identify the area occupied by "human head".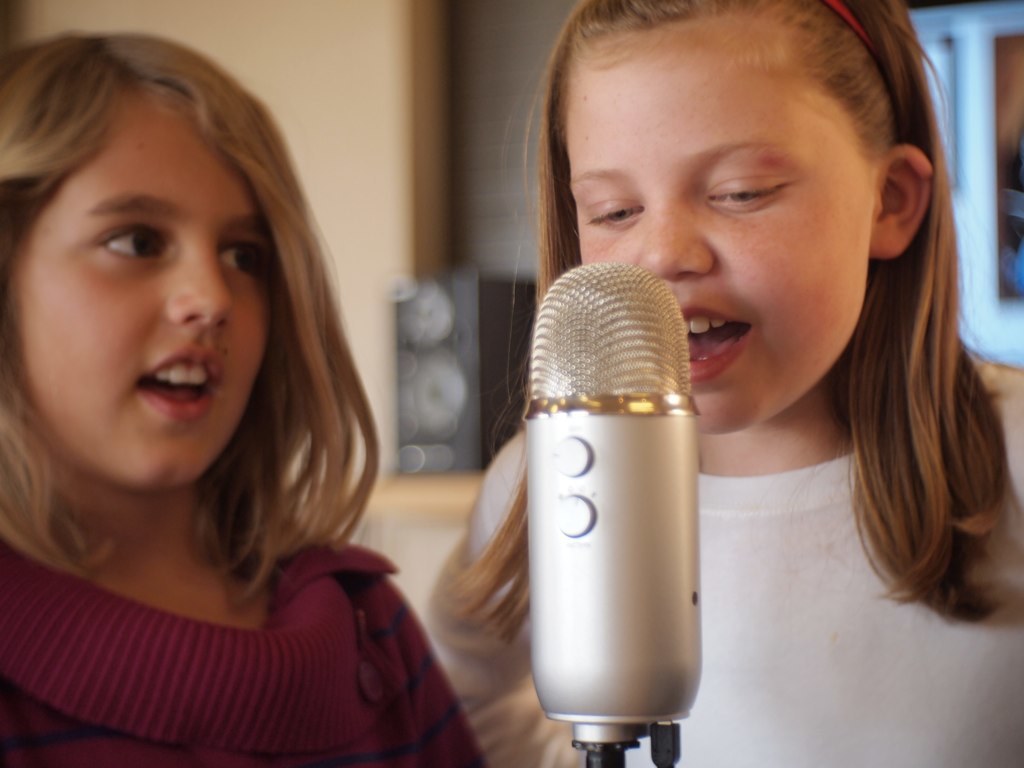
Area: box=[533, 0, 925, 367].
